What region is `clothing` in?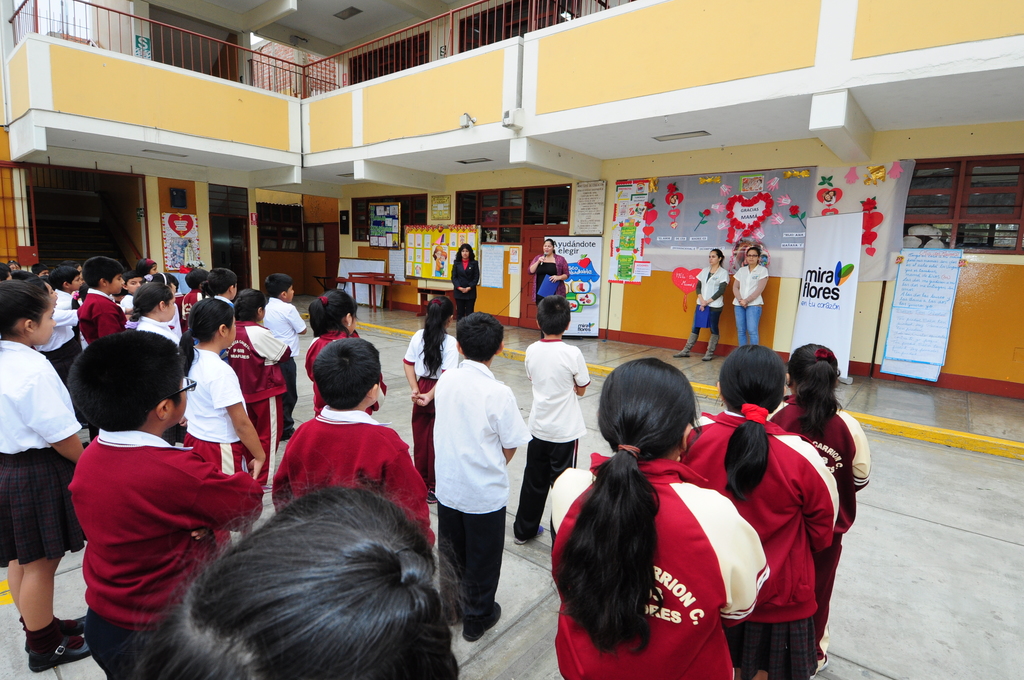
{"left": 771, "top": 389, "right": 872, "bottom": 651}.
